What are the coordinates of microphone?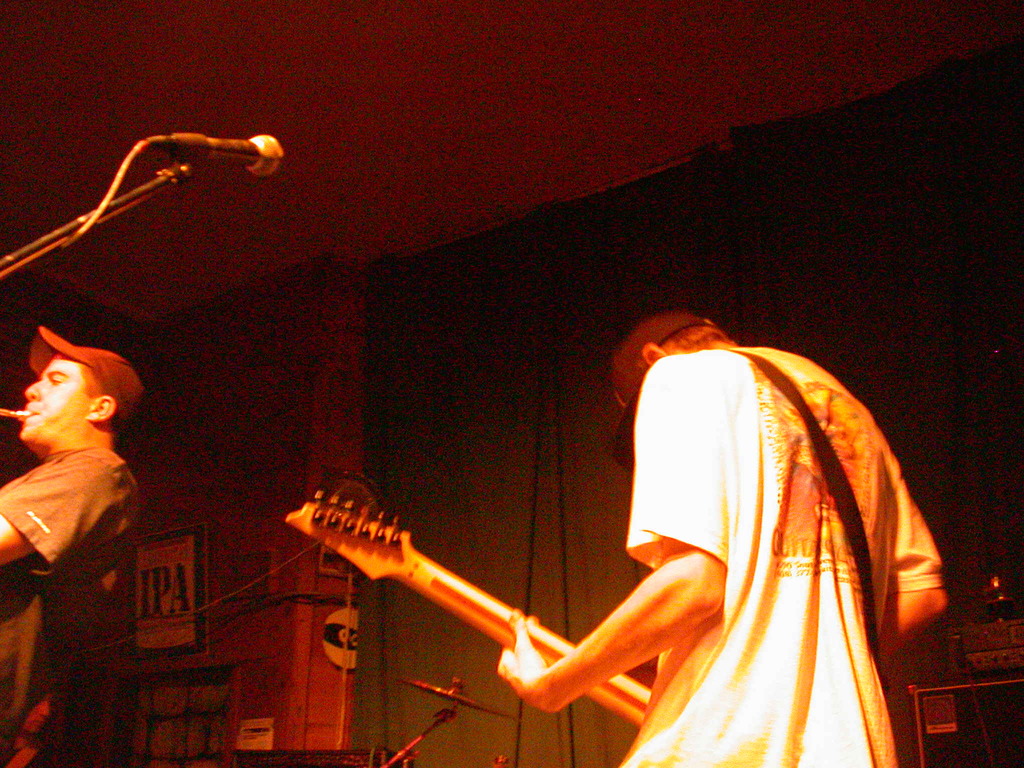
[166,131,287,177].
